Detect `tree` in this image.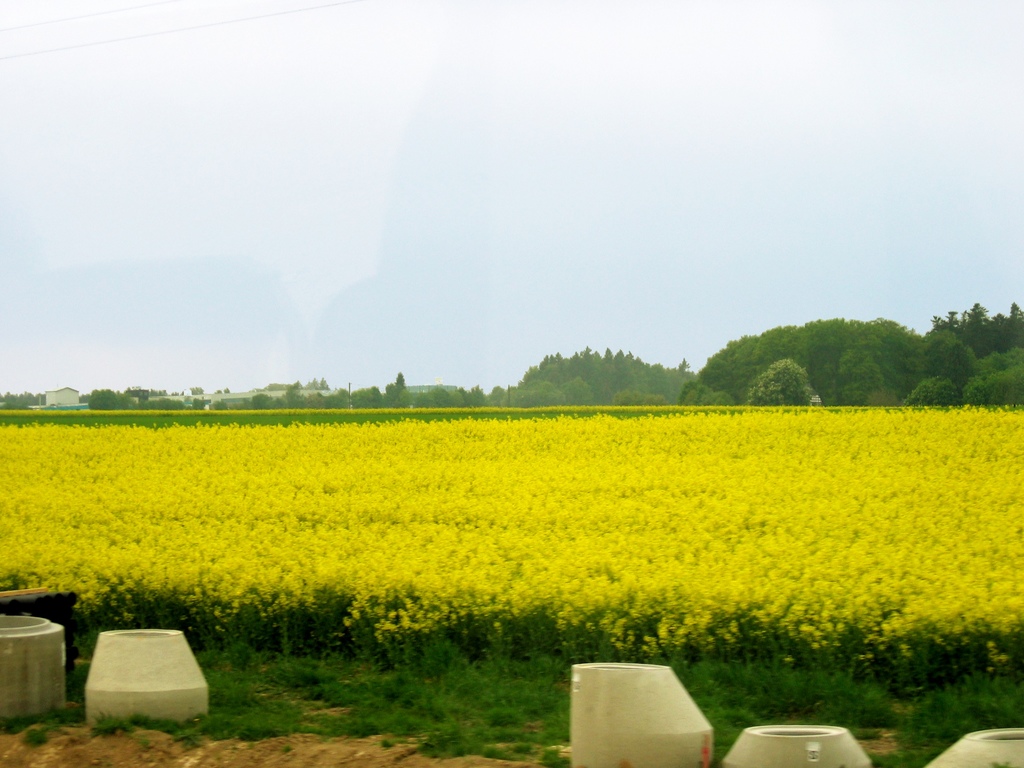
Detection: BBox(744, 352, 810, 407).
